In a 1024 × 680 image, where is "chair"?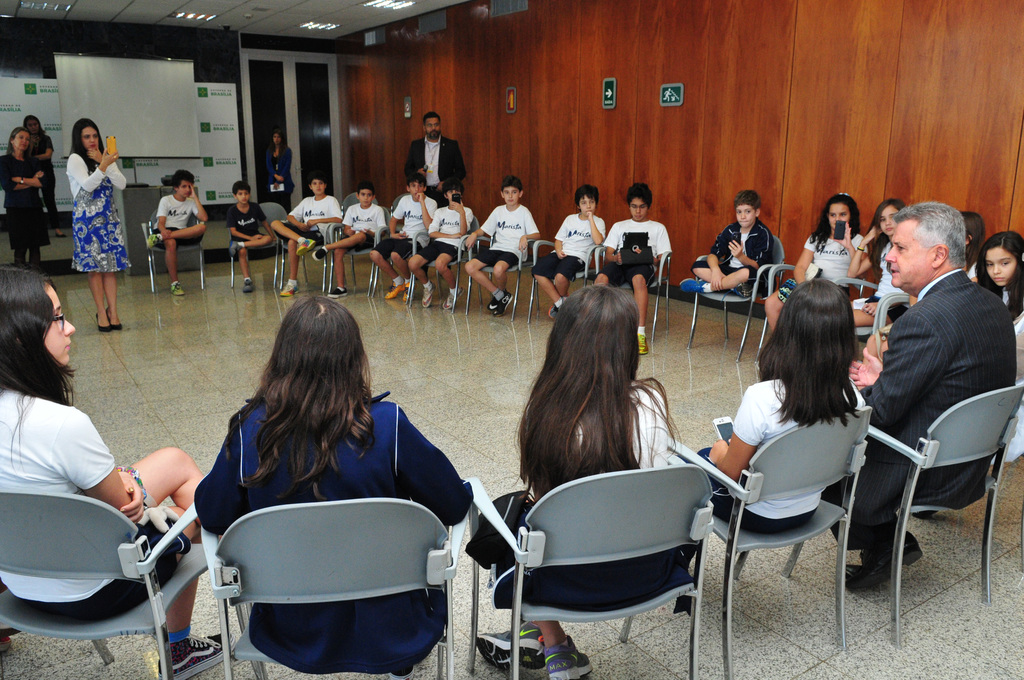
region(661, 389, 862, 679).
